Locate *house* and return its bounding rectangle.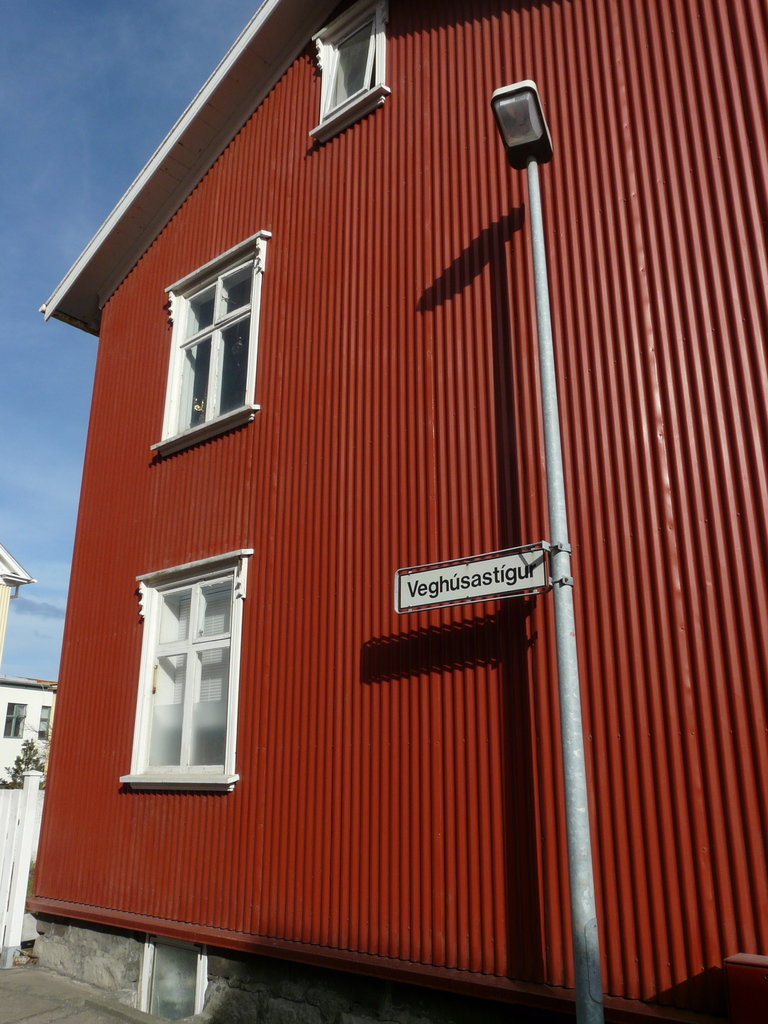
[35,0,739,1023].
